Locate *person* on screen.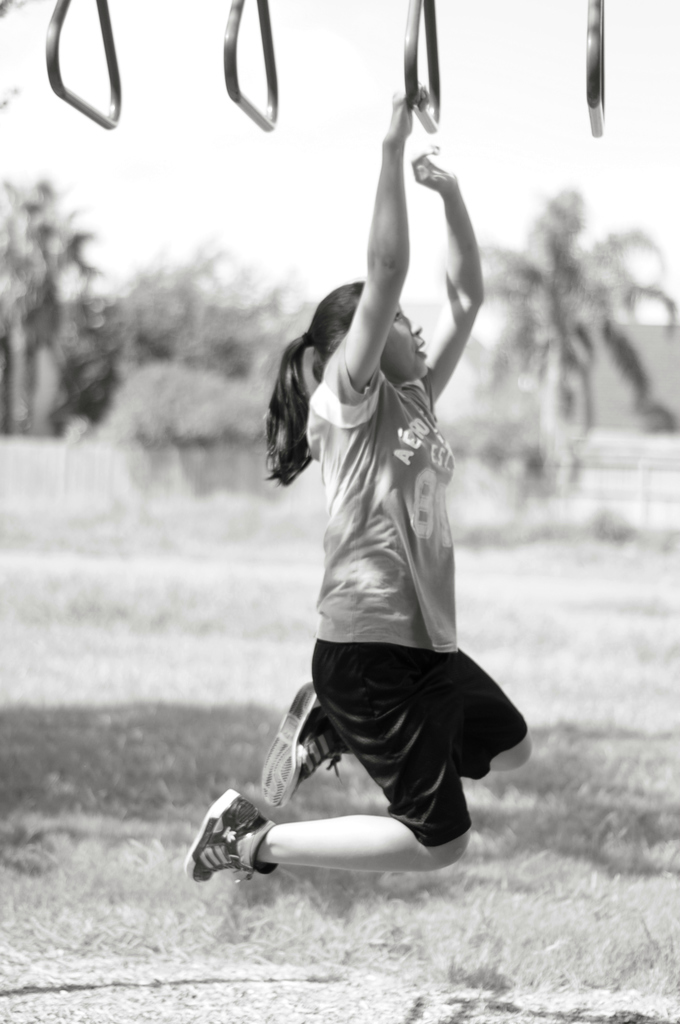
On screen at region(232, 77, 522, 909).
